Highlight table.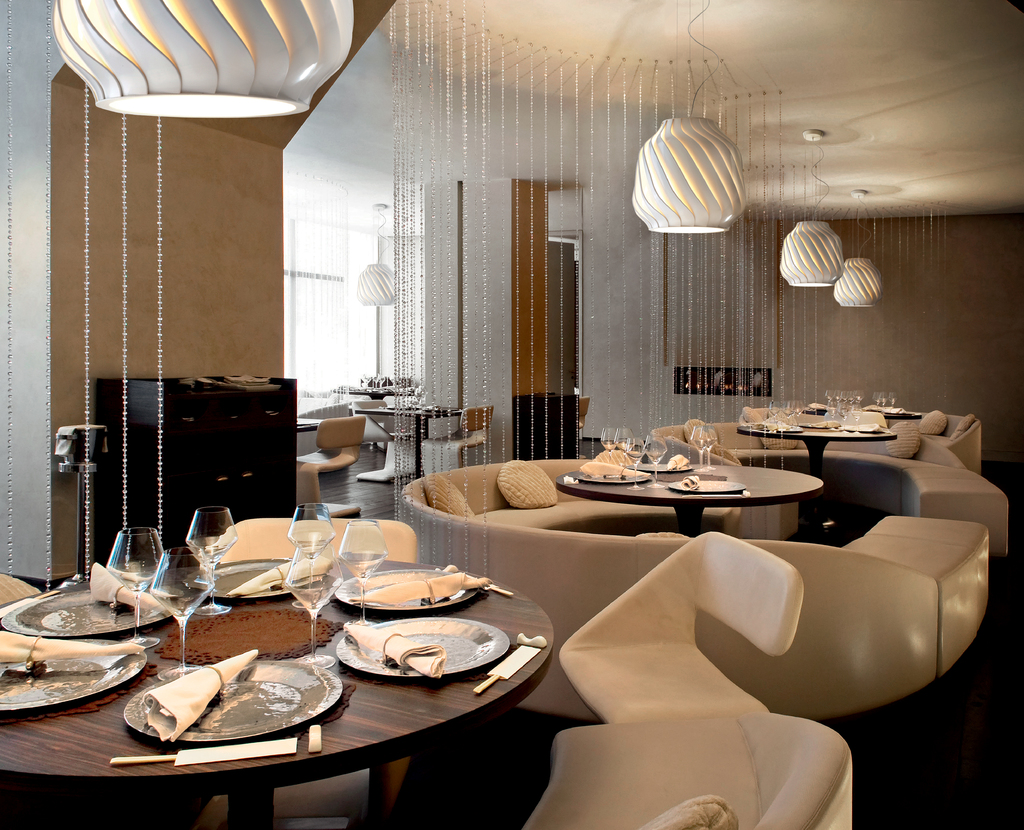
Highlighted region: (0, 547, 564, 829).
